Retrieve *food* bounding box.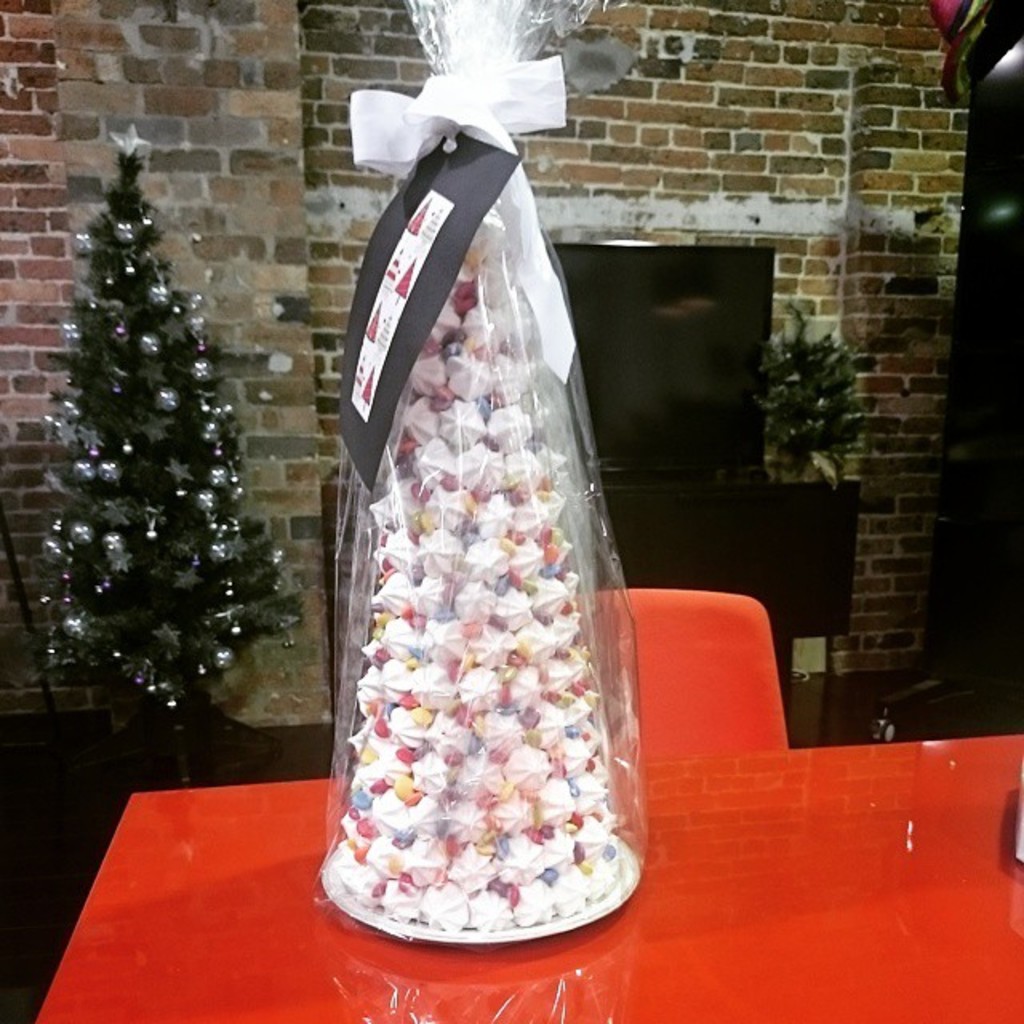
Bounding box: (x1=360, y1=174, x2=634, y2=912).
